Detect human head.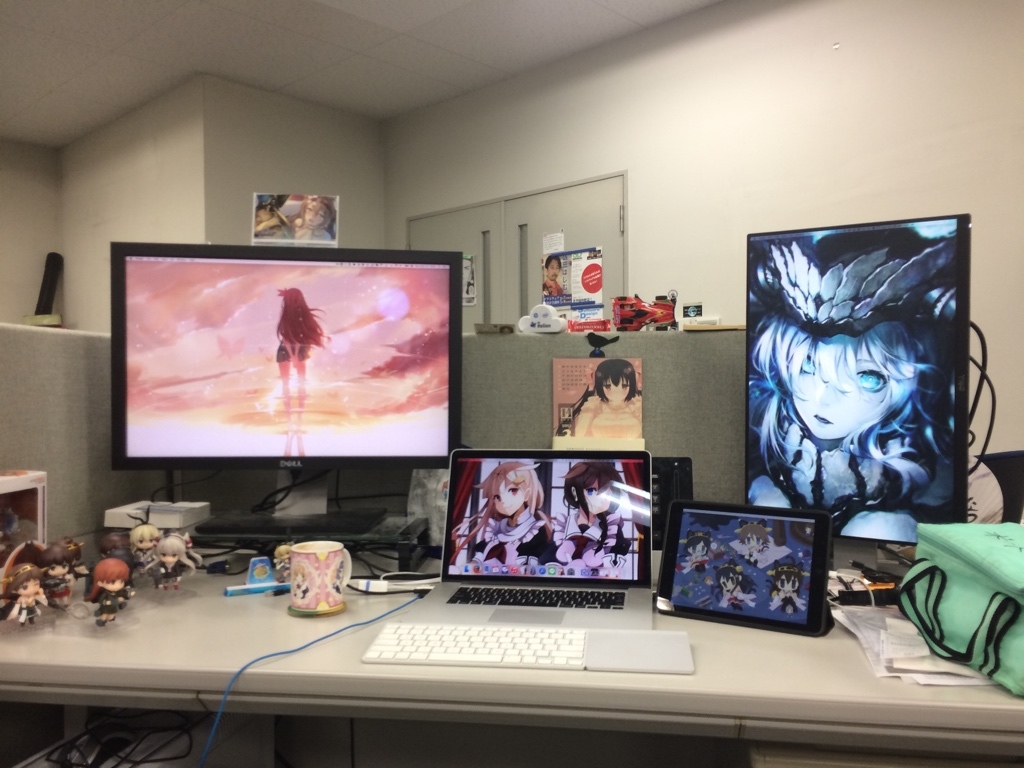
Detected at [97, 559, 136, 591].
